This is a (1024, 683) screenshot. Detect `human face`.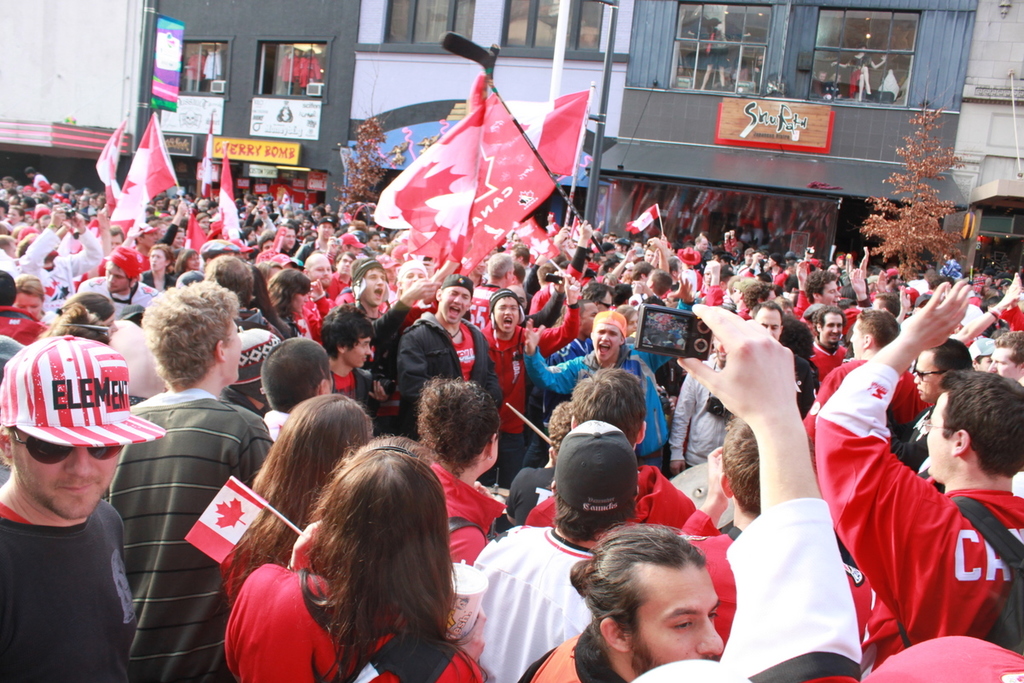
306/258/333/286.
